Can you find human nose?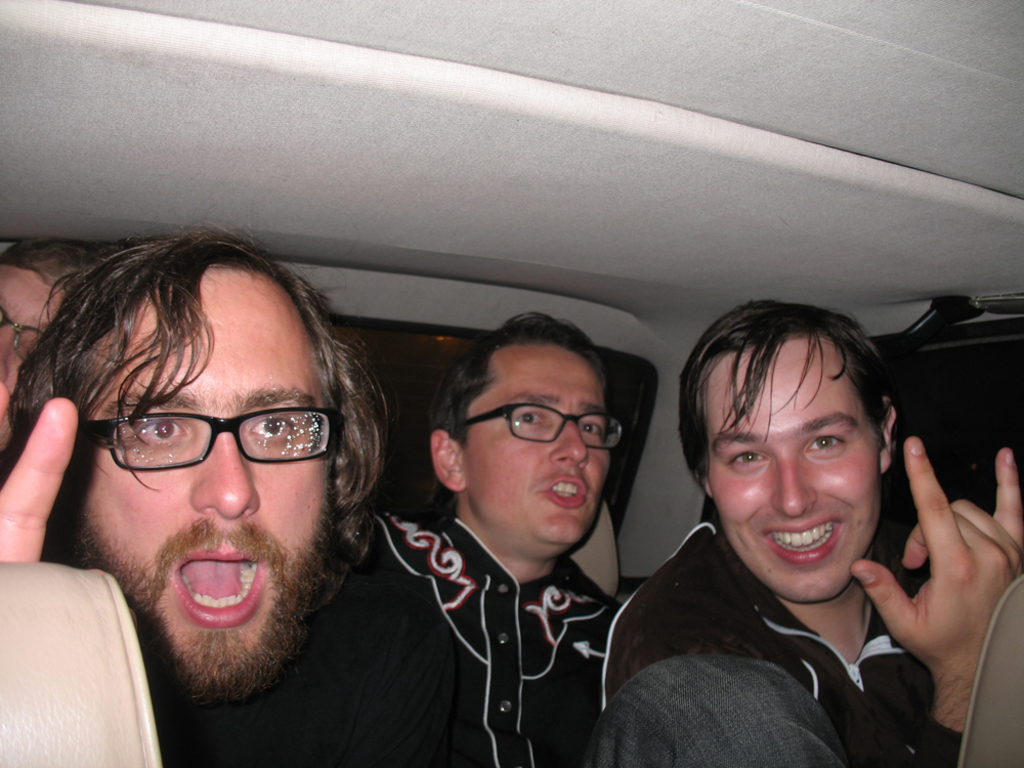
Yes, bounding box: x1=770 y1=463 x2=821 y2=513.
